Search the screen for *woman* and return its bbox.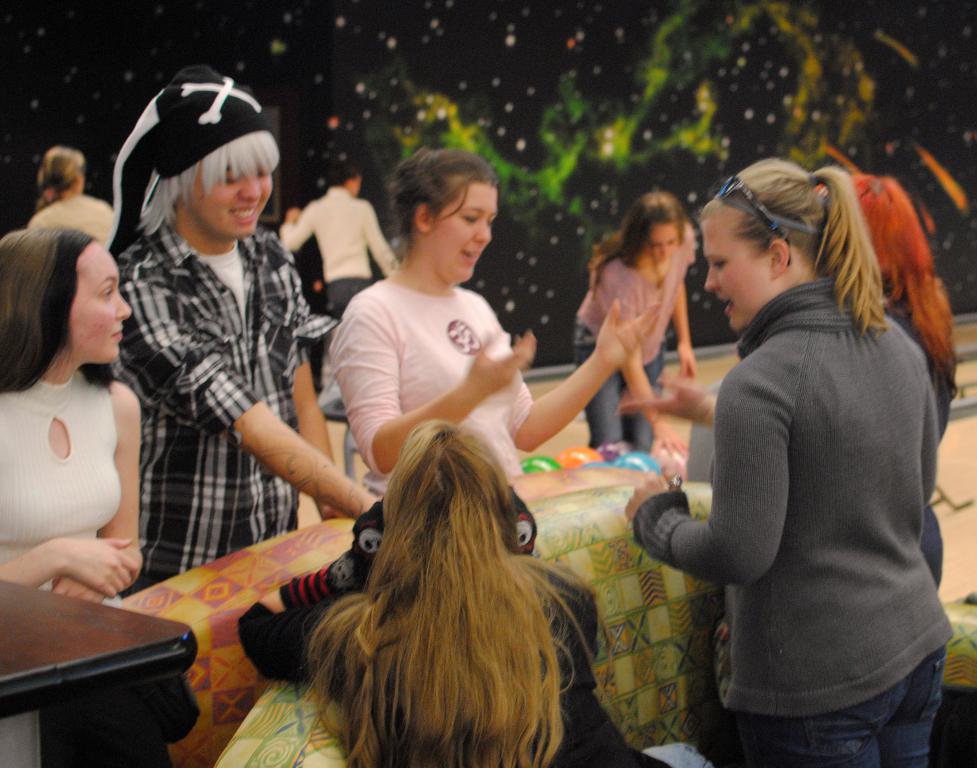
Found: {"x1": 639, "y1": 144, "x2": 956, "y2": 764}.
